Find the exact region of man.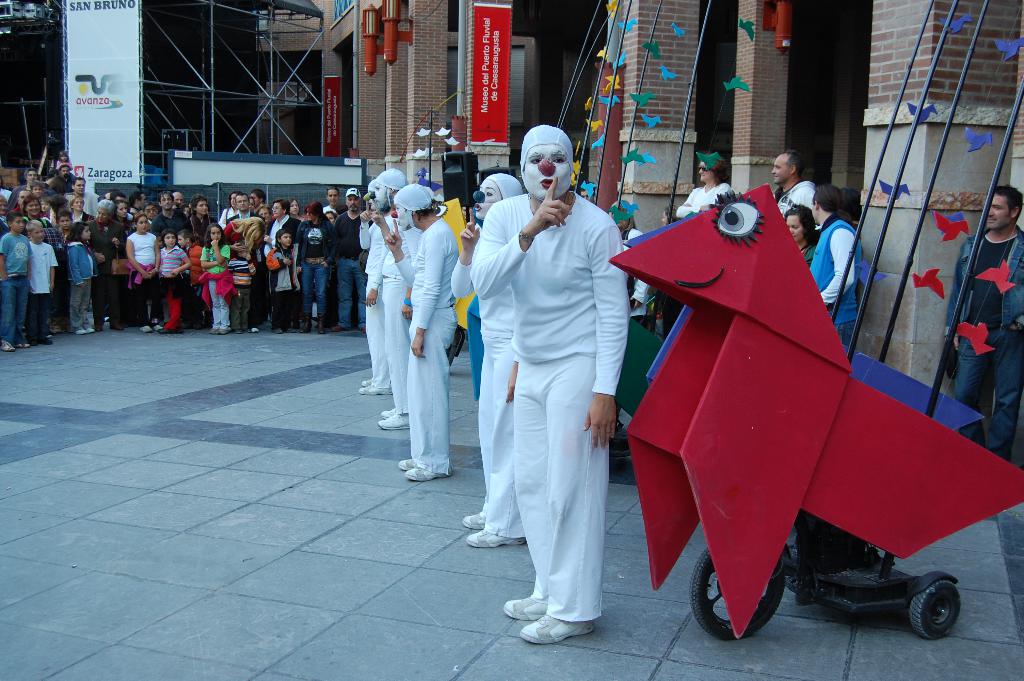
Exact region: bbox=(773, 152, 819, 222).
